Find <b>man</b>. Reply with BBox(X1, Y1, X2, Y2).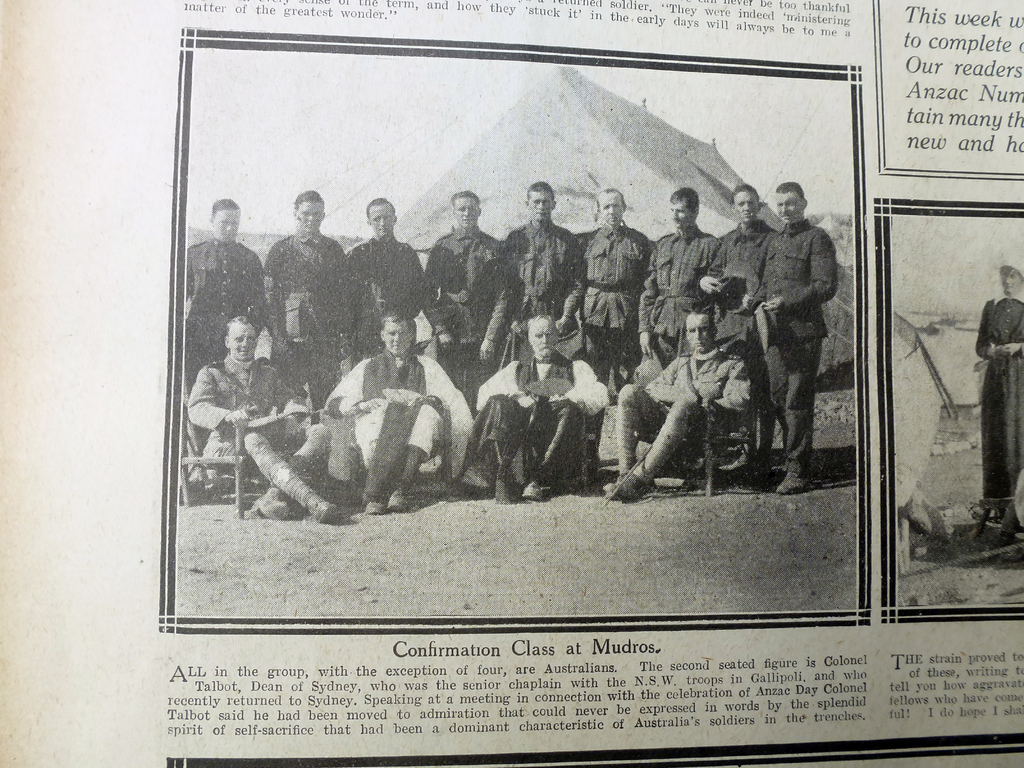
BBox(637, 180, 719, 373).
